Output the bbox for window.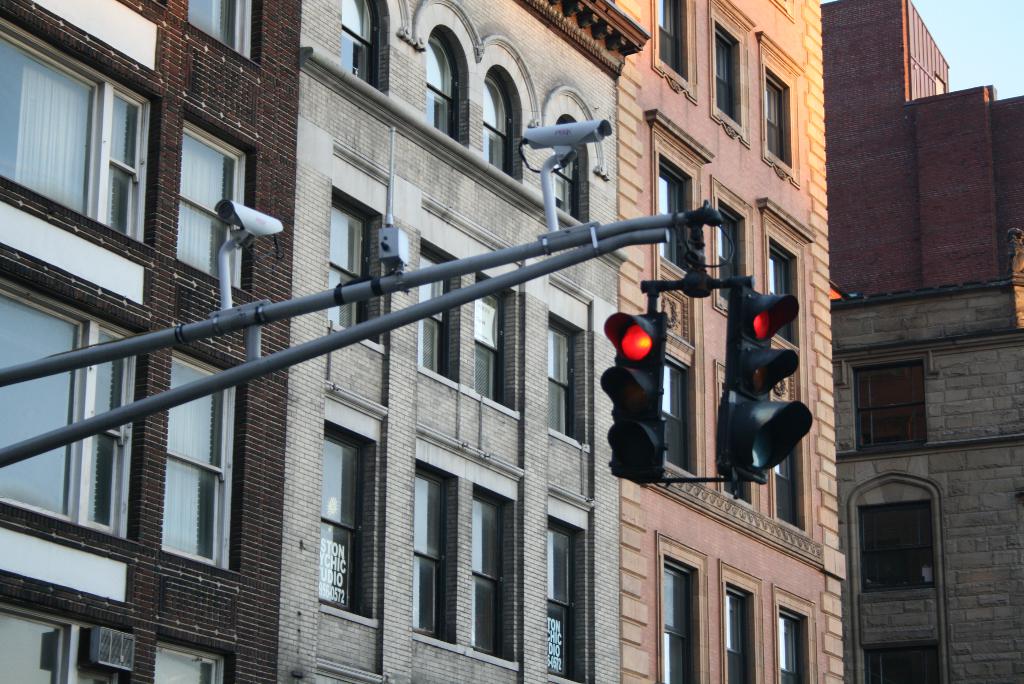
select_region(325, 427, 367, 623).
